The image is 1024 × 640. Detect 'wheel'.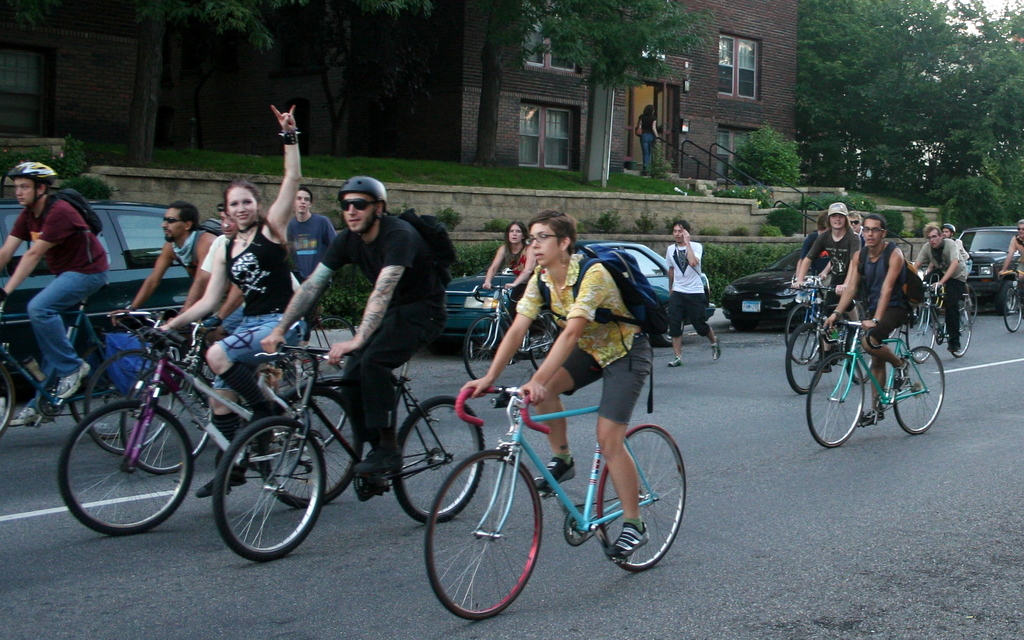
Detection: <region>0, 364, 14, 438</region>.
